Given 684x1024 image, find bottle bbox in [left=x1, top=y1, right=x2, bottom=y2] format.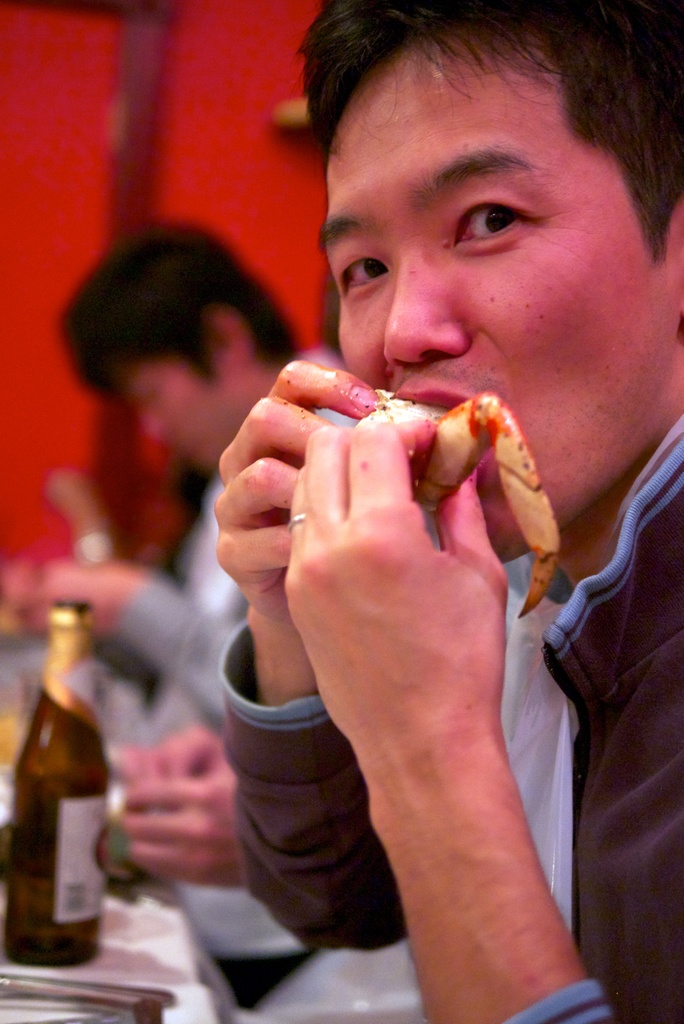
[left=0, top=605, right=114, bottom=974].
